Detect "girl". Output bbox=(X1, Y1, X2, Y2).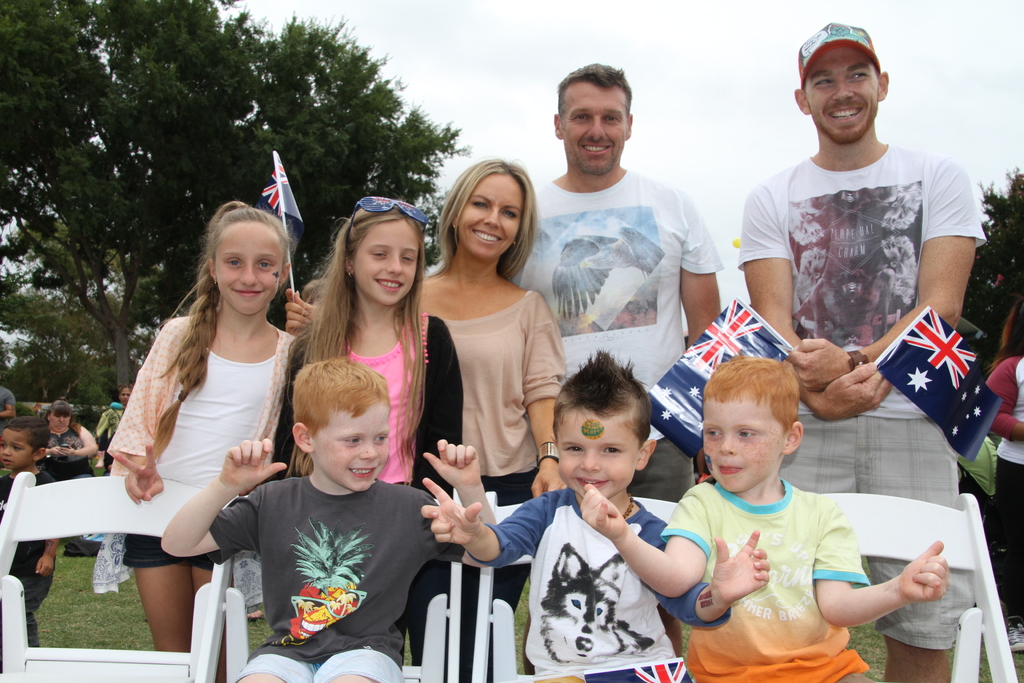
bbox=(273, 214, 450, 483).
